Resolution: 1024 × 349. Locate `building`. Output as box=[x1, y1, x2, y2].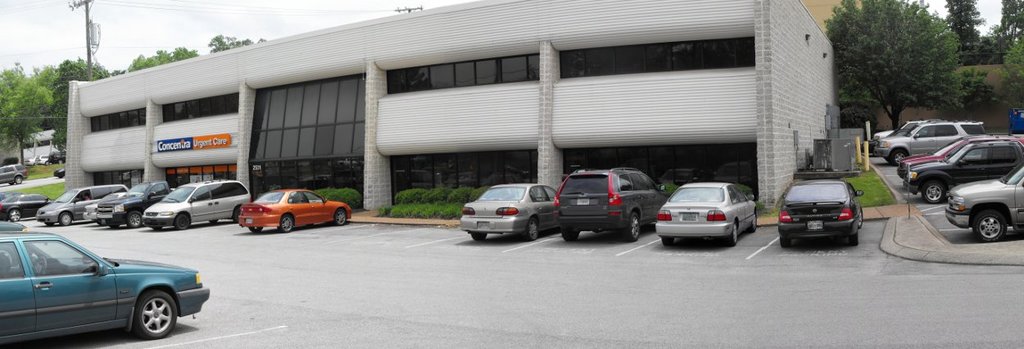
box=[67, 0, 835, 202].
